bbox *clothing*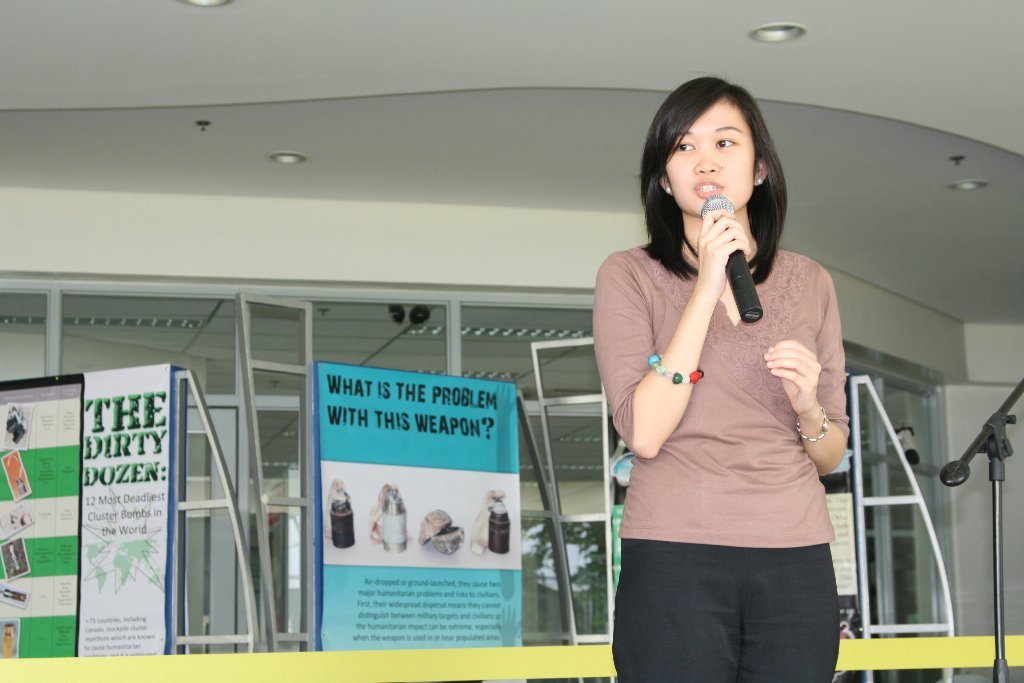
x1=586, y1=229, x2=848, y2=671
